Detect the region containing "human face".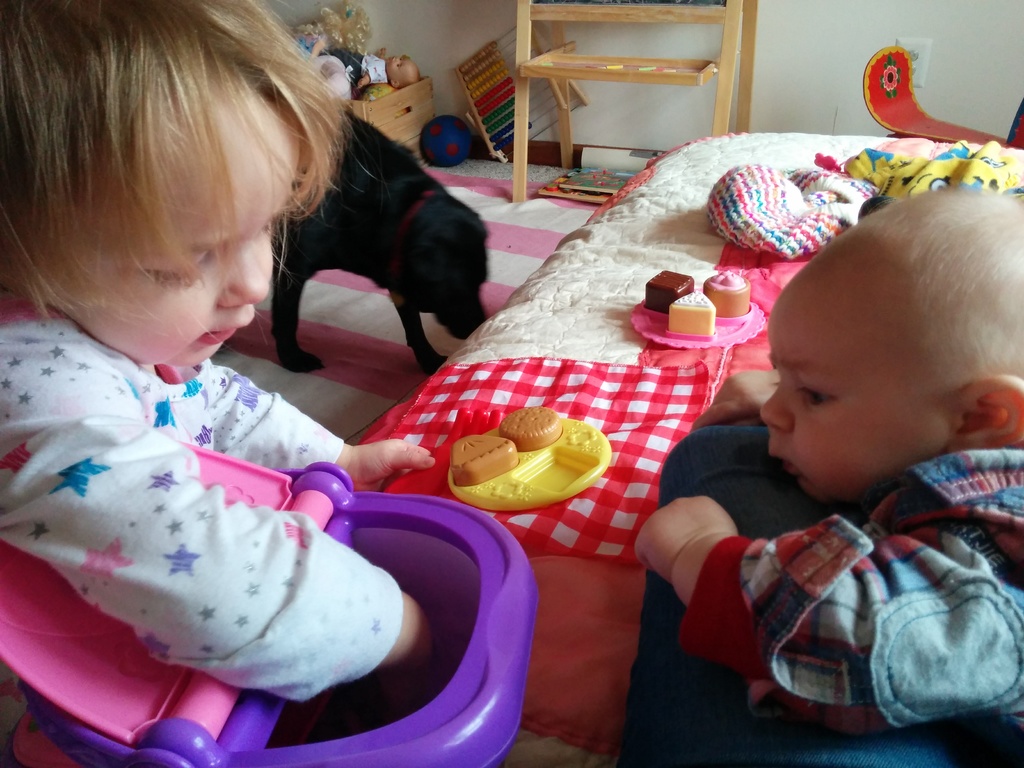
x1=759, y1=237, x2=955, y2=503.
